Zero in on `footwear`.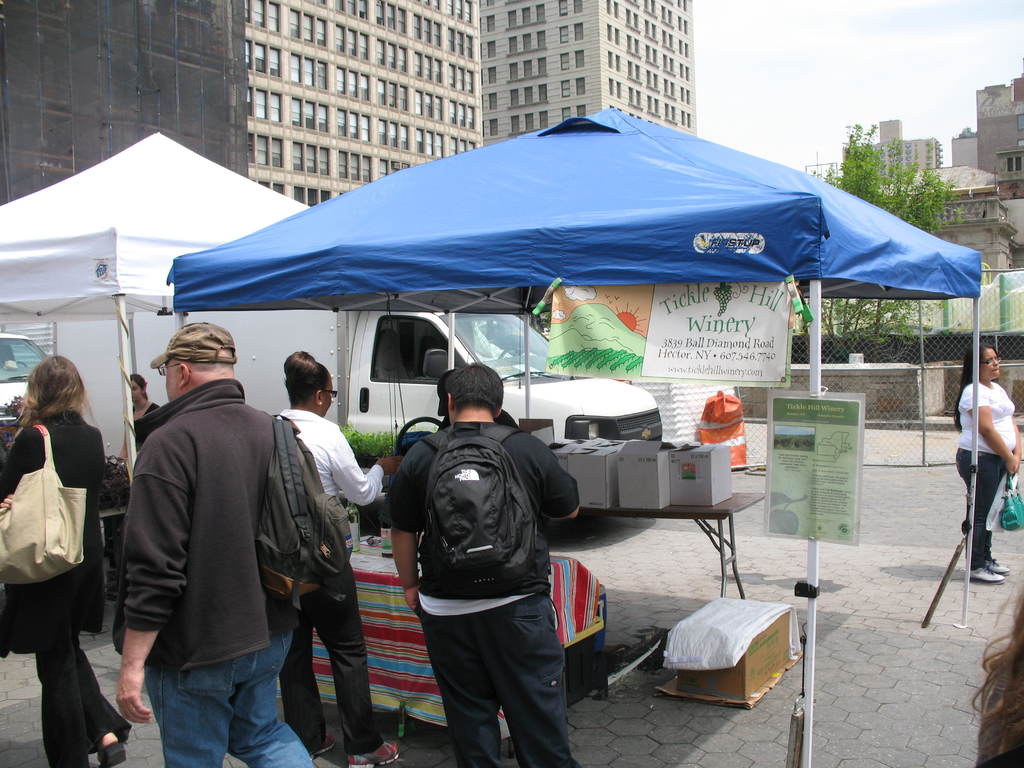
Zeroed in: 348 739 401 767.
